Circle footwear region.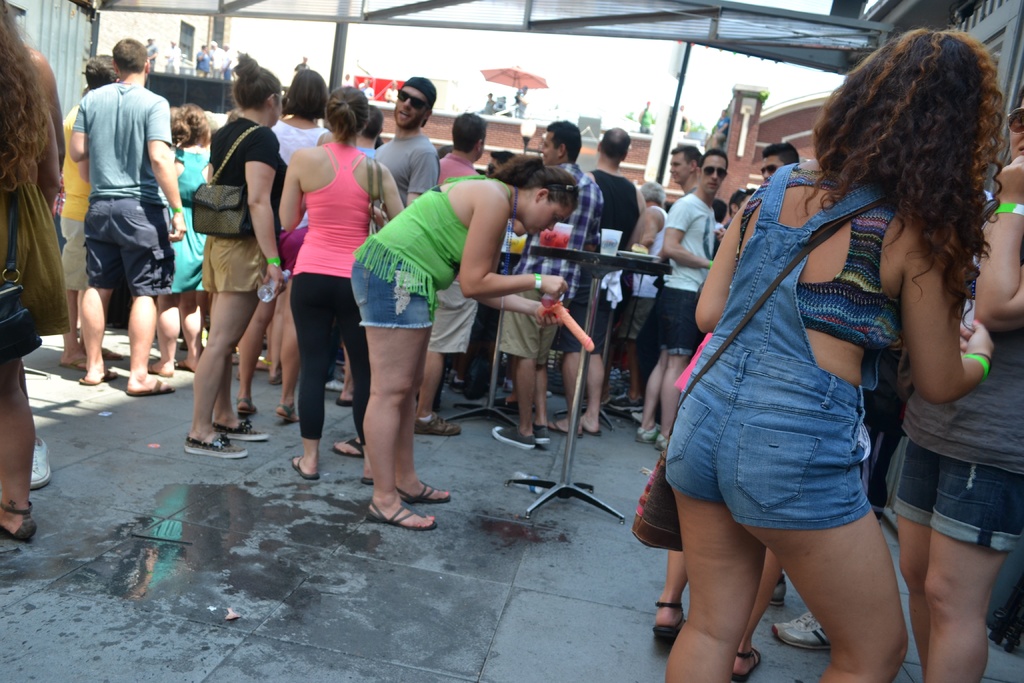
Region: <region>182, 431, 246, 461</region>.
